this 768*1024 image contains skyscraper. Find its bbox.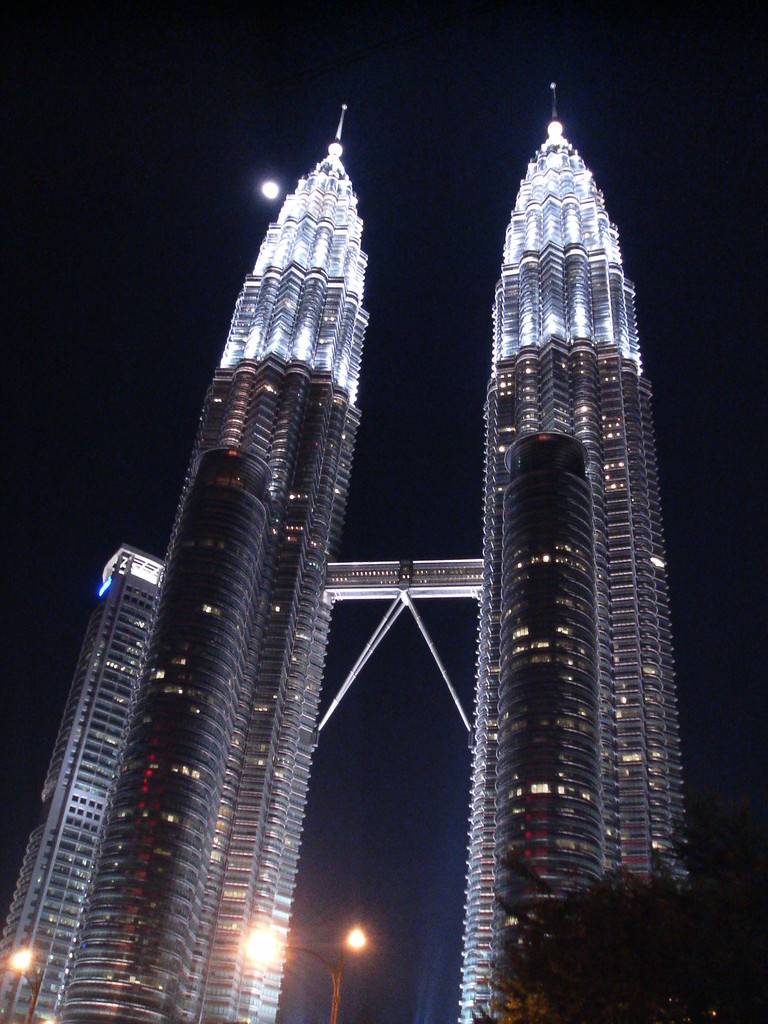
(left=38, top=100, right=675, bottom=1017).
